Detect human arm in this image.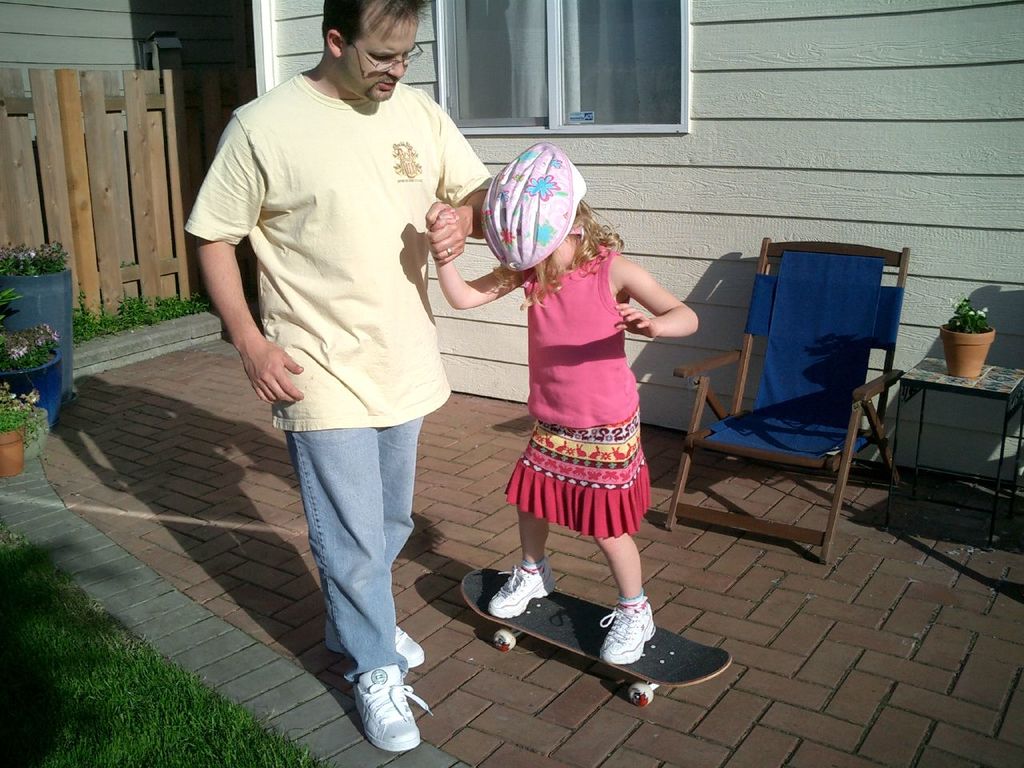
Detection: rect(610, 264, 697, 351).
